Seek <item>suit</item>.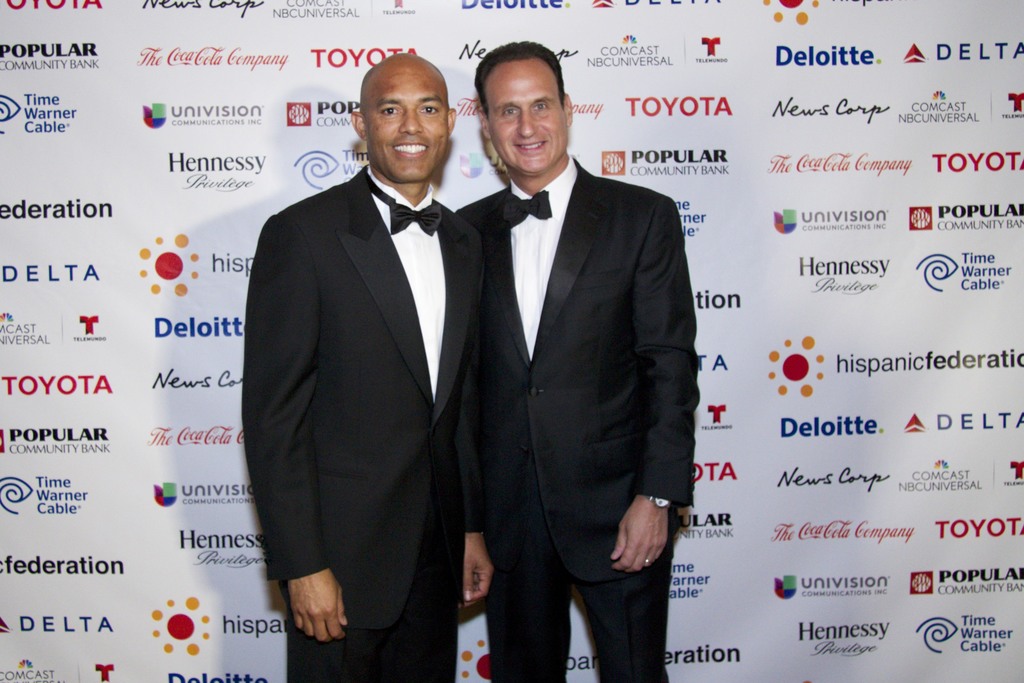
BBox(252, 161, 485, 682).
